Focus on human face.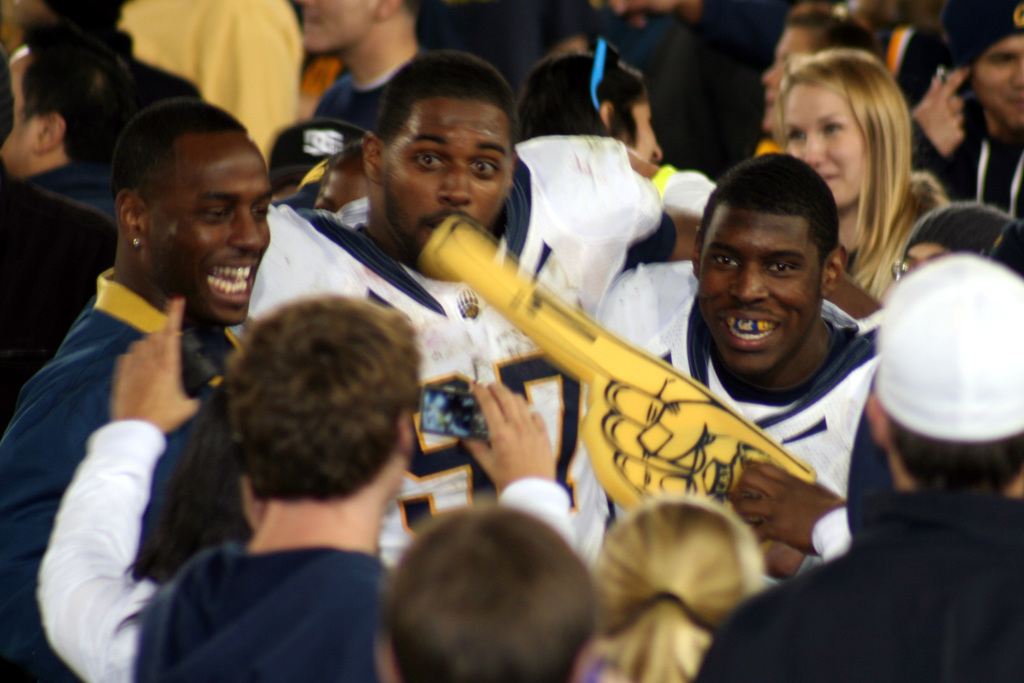
Focused at {"left": 780, "top": 84, "right": 867, "bottom": 209}.
